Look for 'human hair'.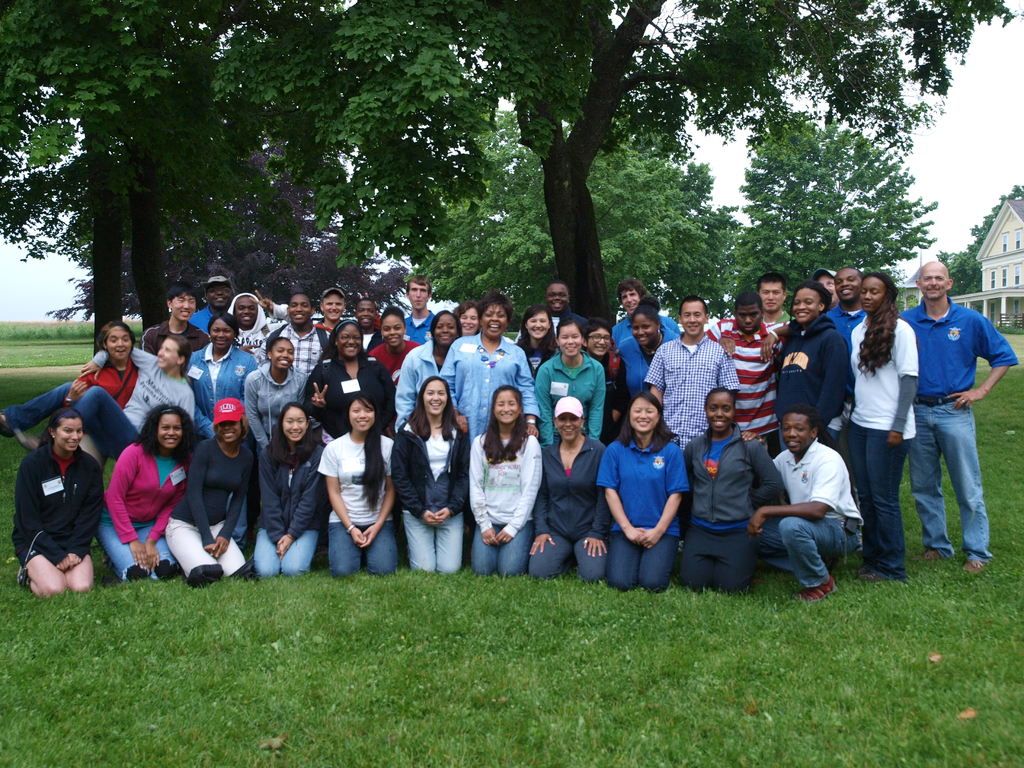
Found: (x1=483, y1=386, x2=532, y2=465).
